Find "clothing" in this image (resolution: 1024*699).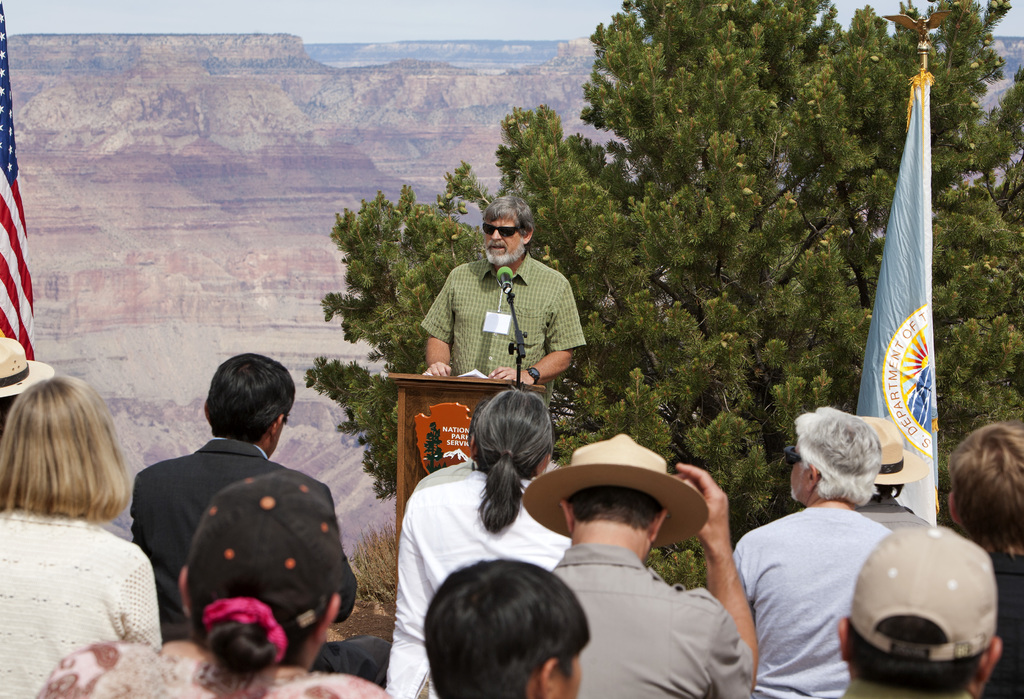
<box>132,440,395,646</box>.
